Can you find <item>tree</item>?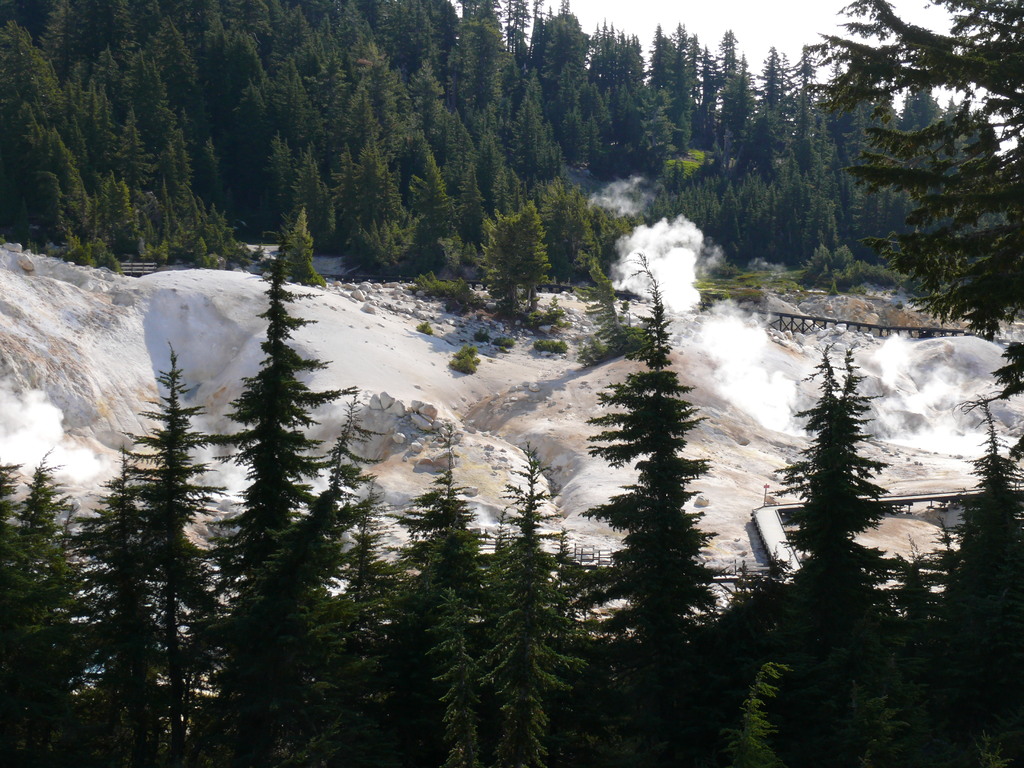
Yes, bounding box: l=282, t=207, r=324, b=282.
